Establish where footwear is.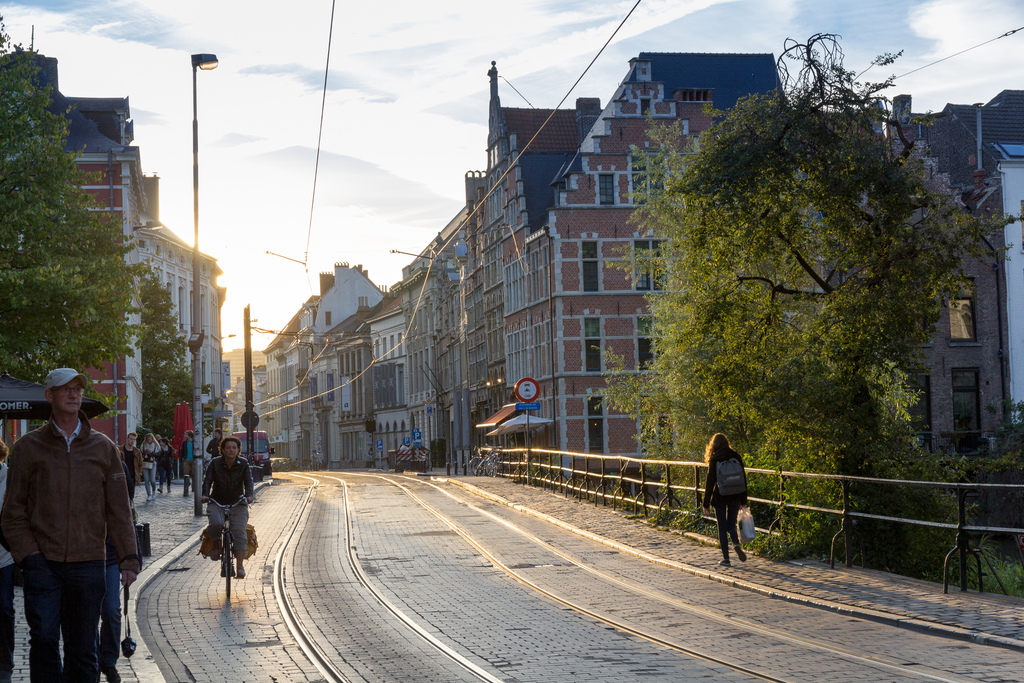
Established at (left=729, top=546, right=745, bottom=561).
